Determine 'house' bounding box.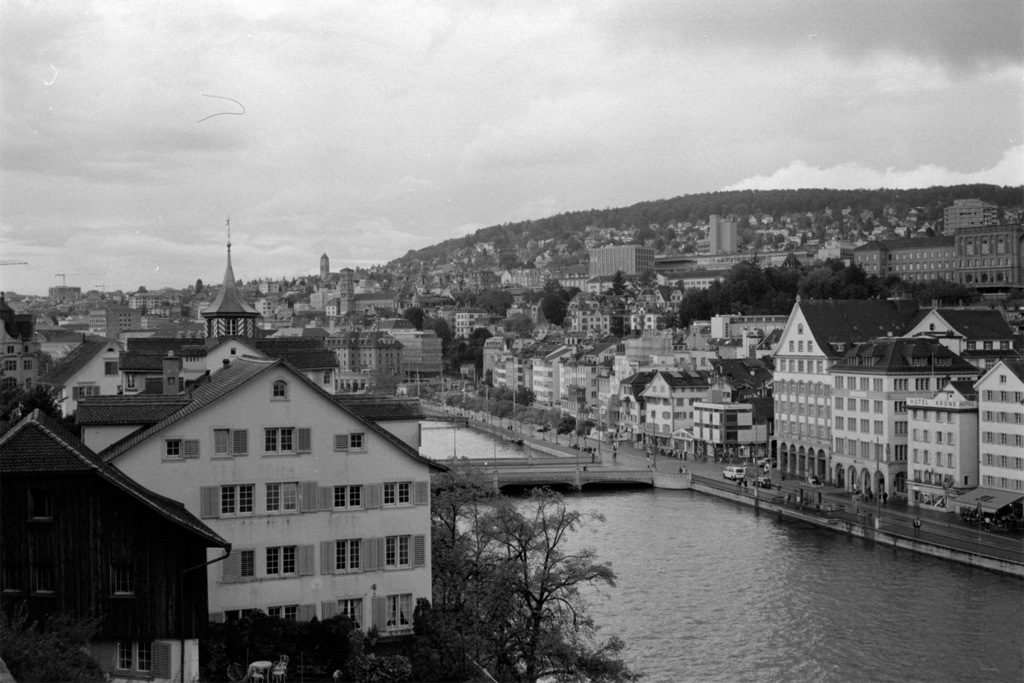
Determined: 0,408,232,682.
